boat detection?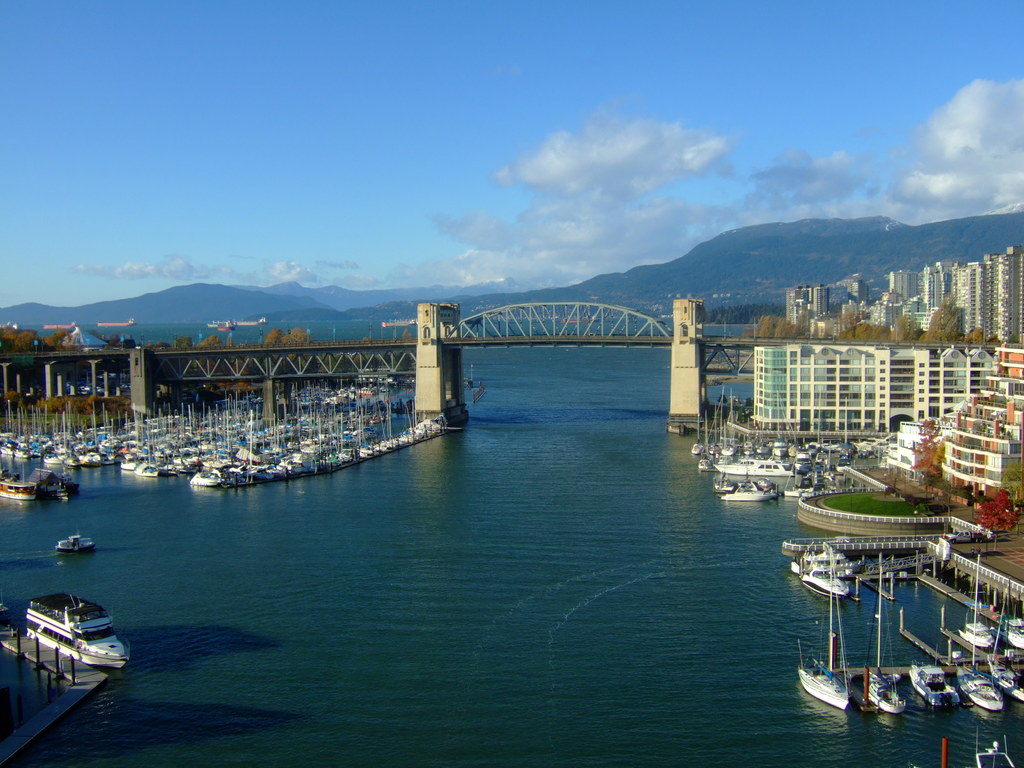
locate(956, 599, 995, 651)
